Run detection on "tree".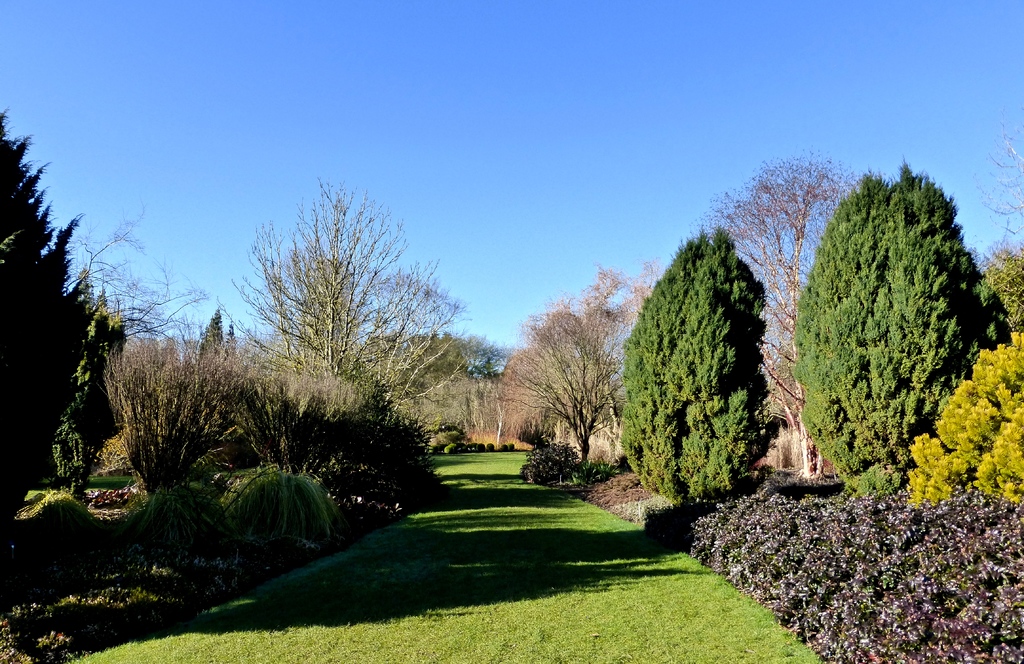
Result: 409,330,488,447.
